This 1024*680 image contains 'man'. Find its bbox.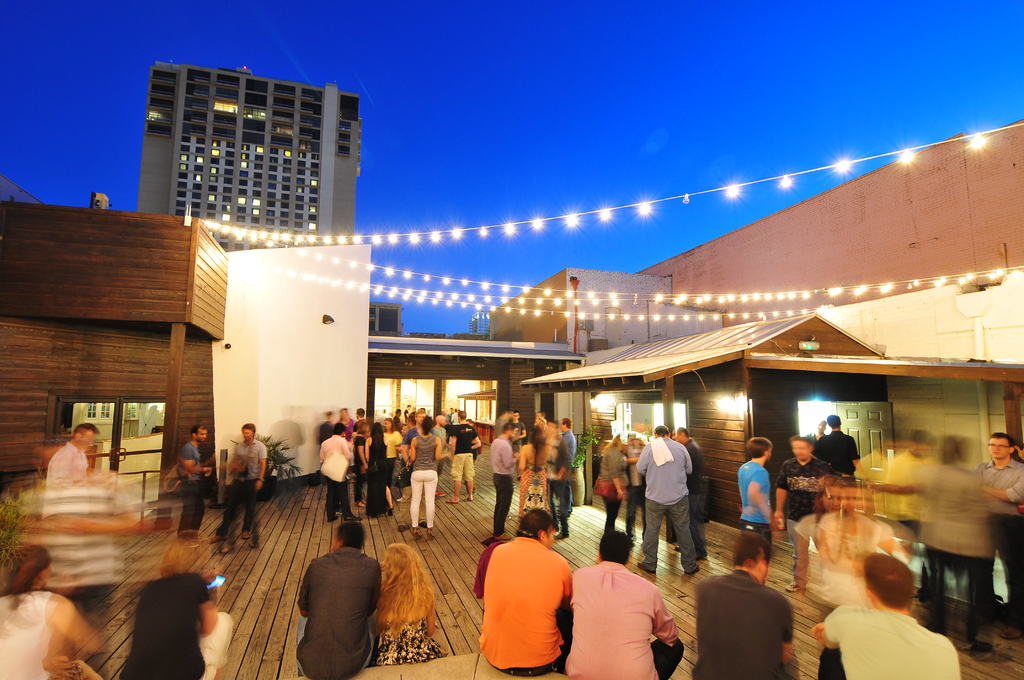
crop(541, 417, 577, 538).
